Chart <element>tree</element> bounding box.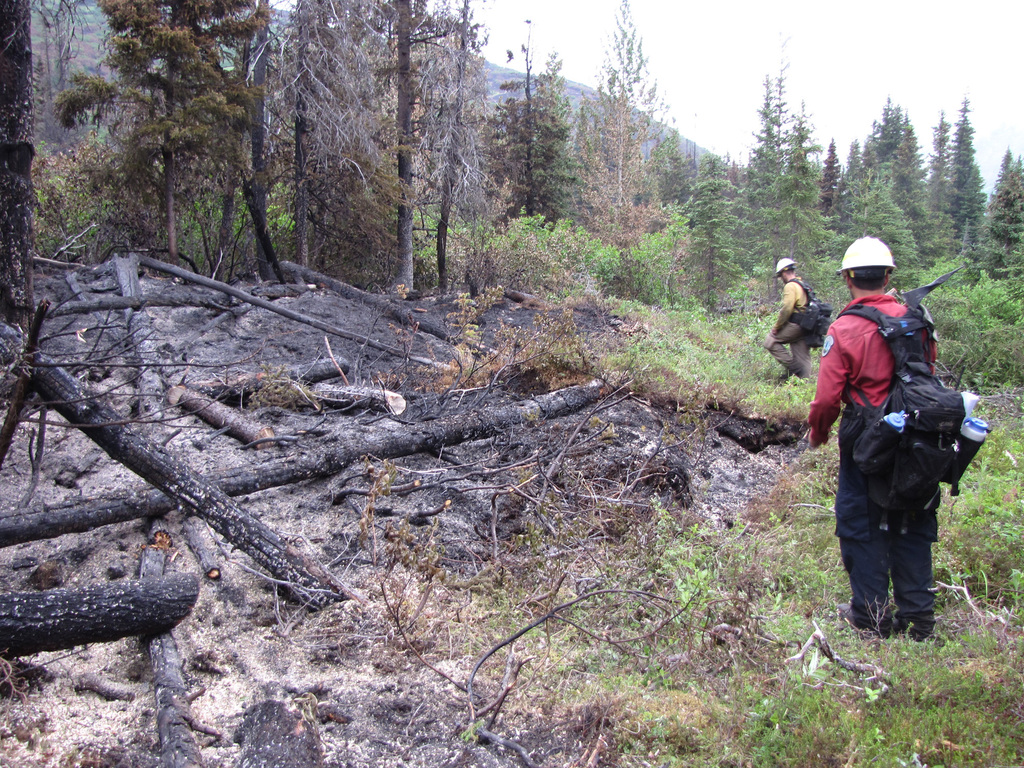
Charted: <region>817, 132, 843, 231</region>.
